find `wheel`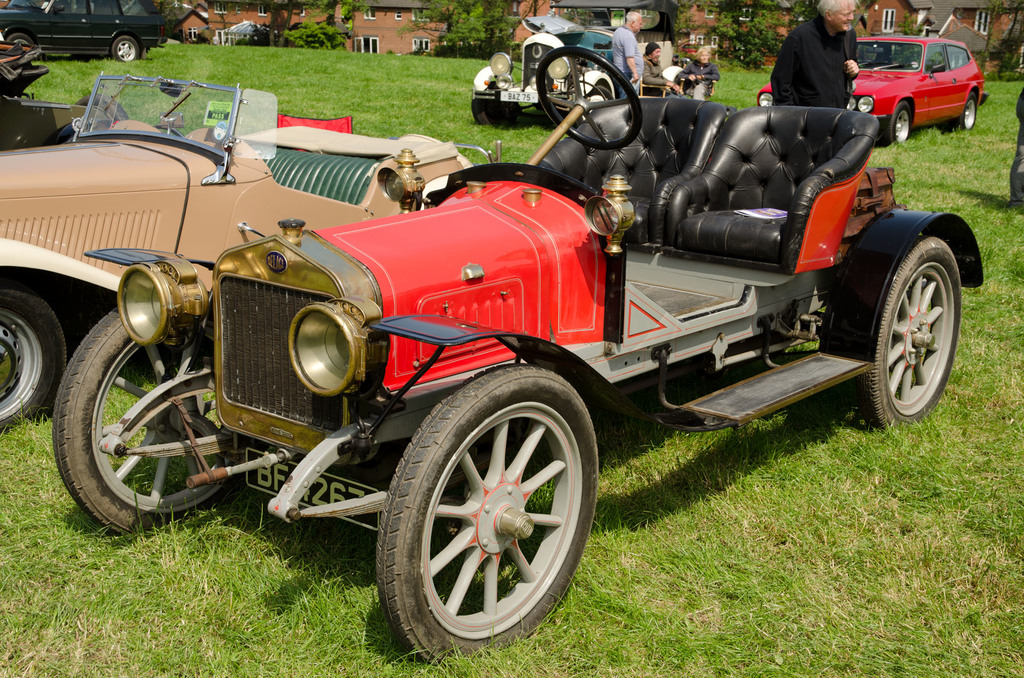
(x1=886, y1=109, x2=910, y2=142)
